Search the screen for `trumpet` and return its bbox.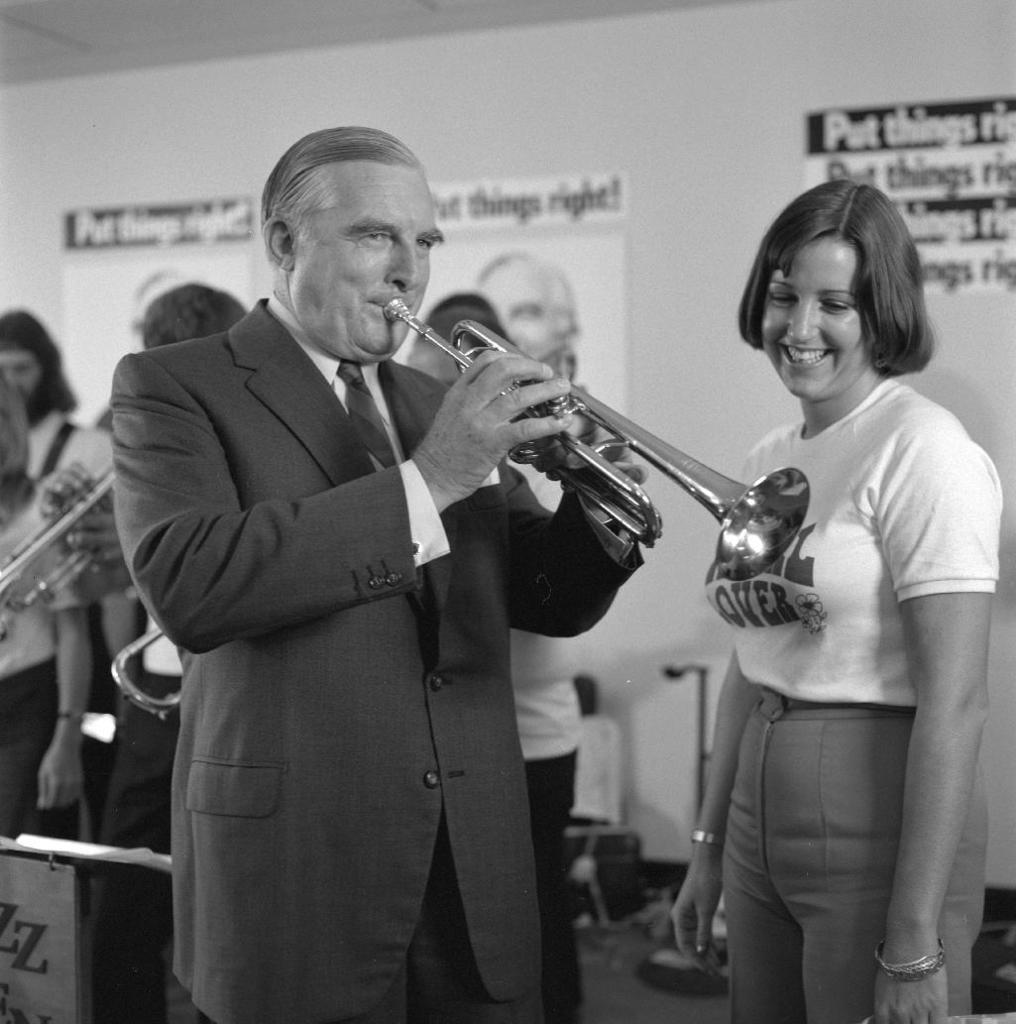
Found: l=0, t=462, r=113, b=650.
